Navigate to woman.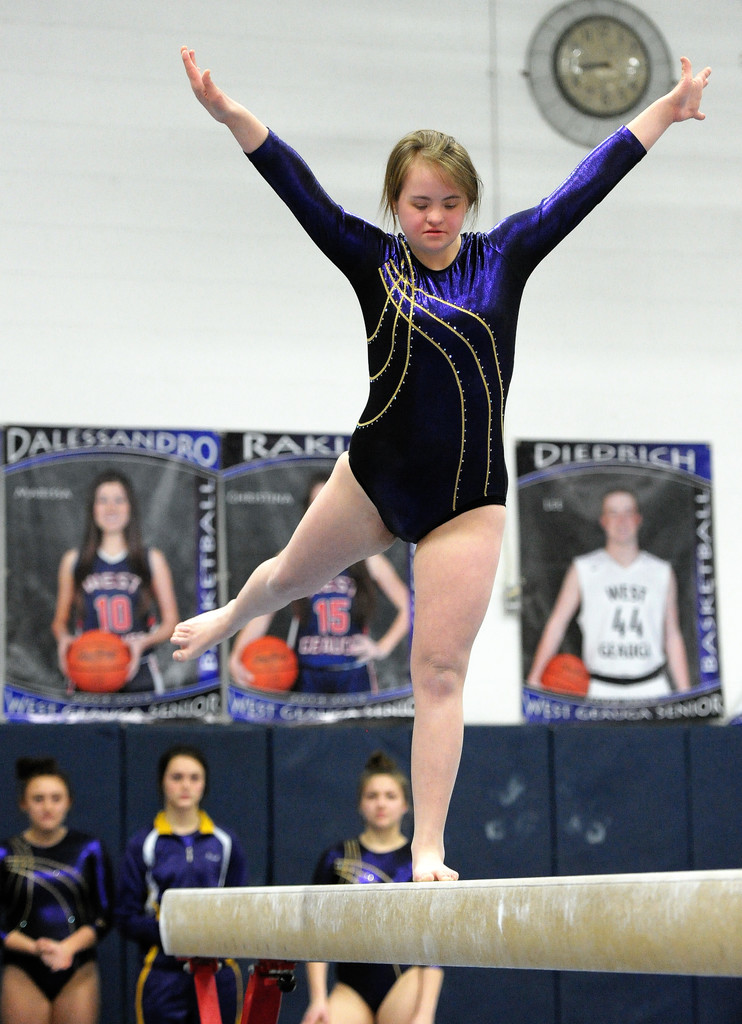
Navigation target: detection(125, 746, 237, 1023).
